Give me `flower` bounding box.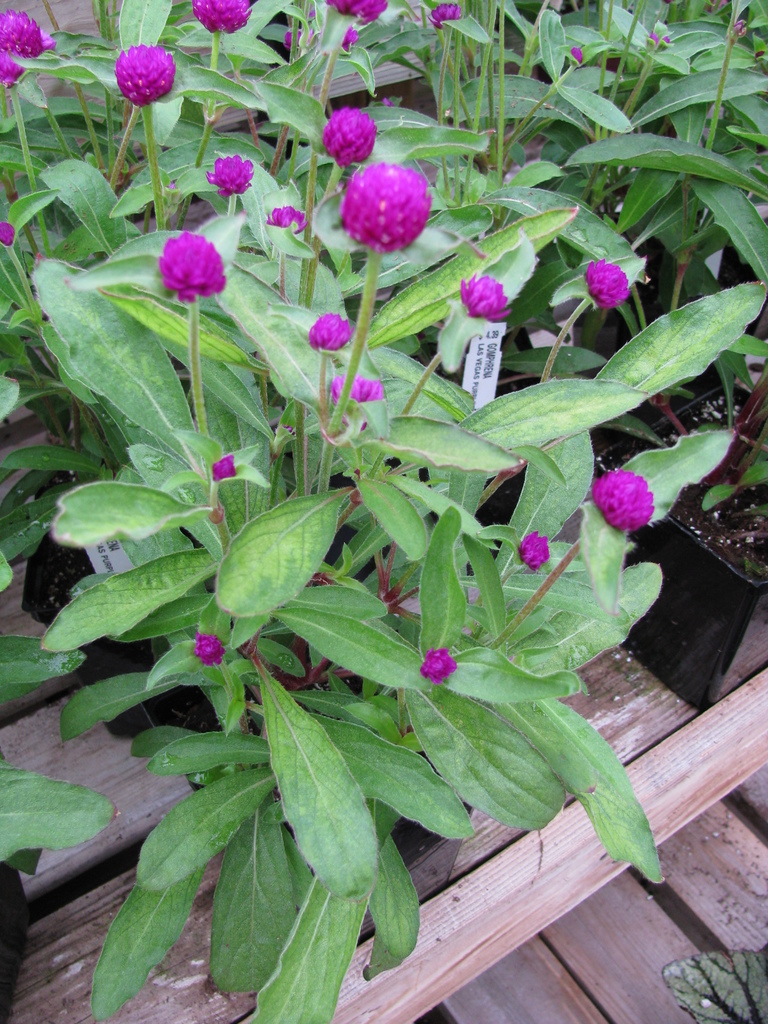
detection(332, 370, 386, 429).
